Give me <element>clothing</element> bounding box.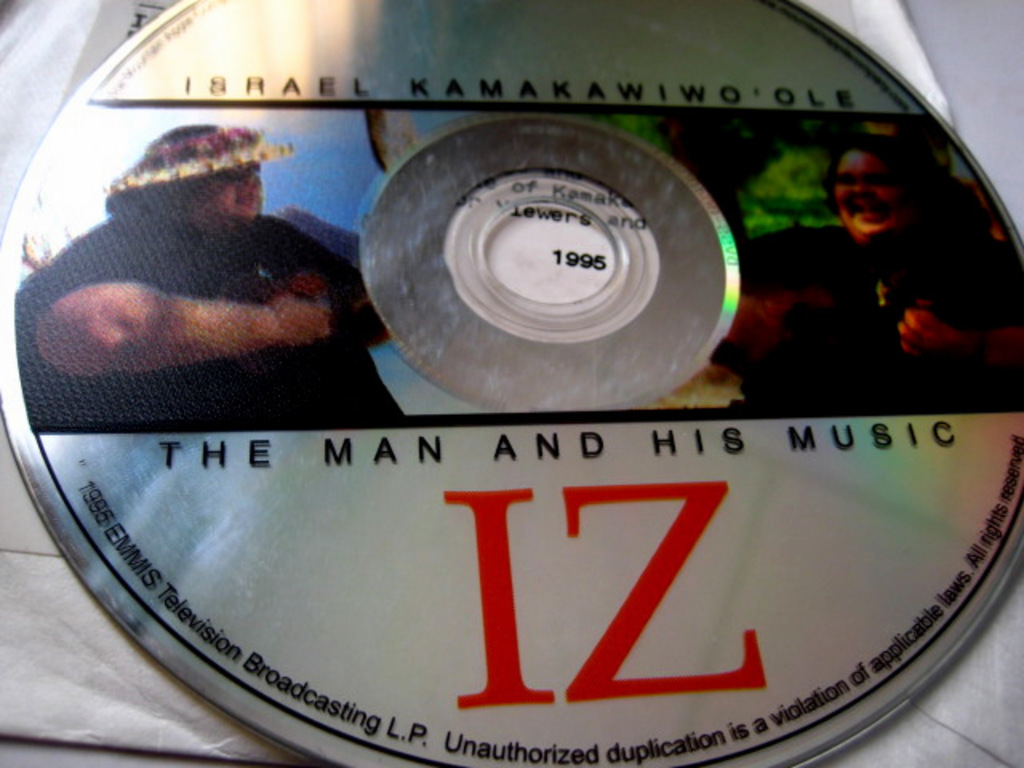
(739,222,1014,418).
